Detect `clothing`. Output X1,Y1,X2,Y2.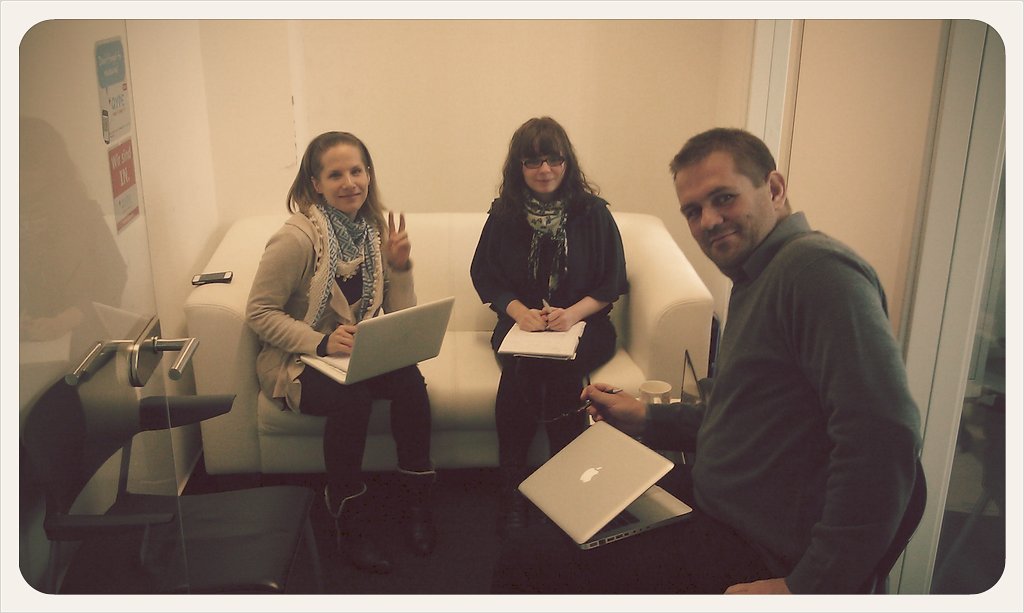
464,174,623,511.
